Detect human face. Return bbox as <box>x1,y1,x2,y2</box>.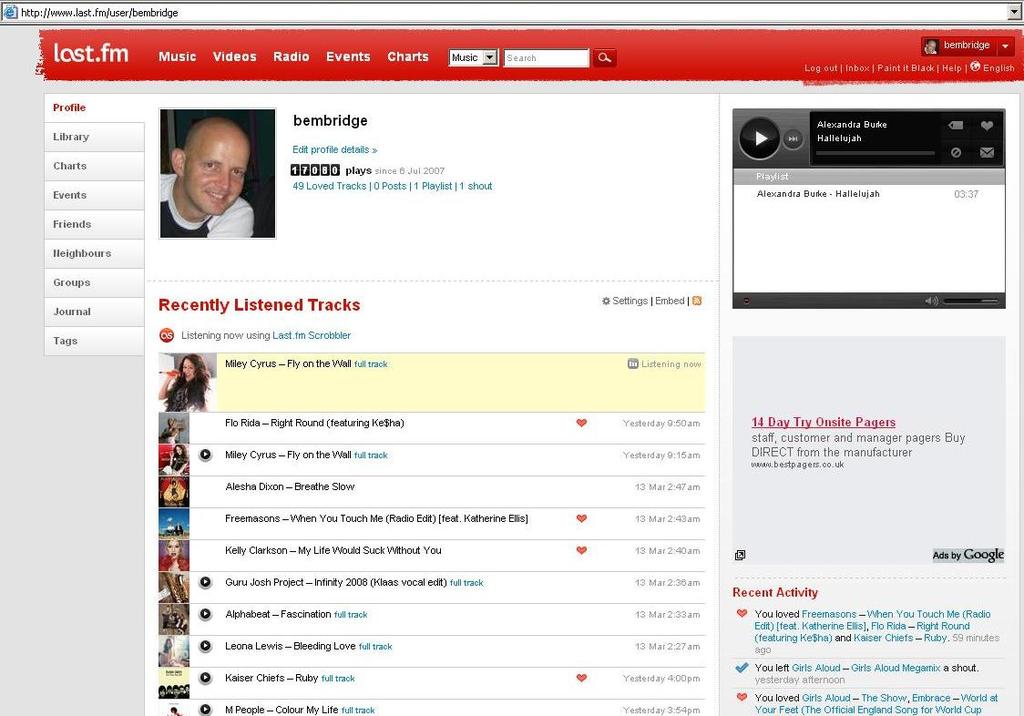
<box>167,532,181,560</box>.
